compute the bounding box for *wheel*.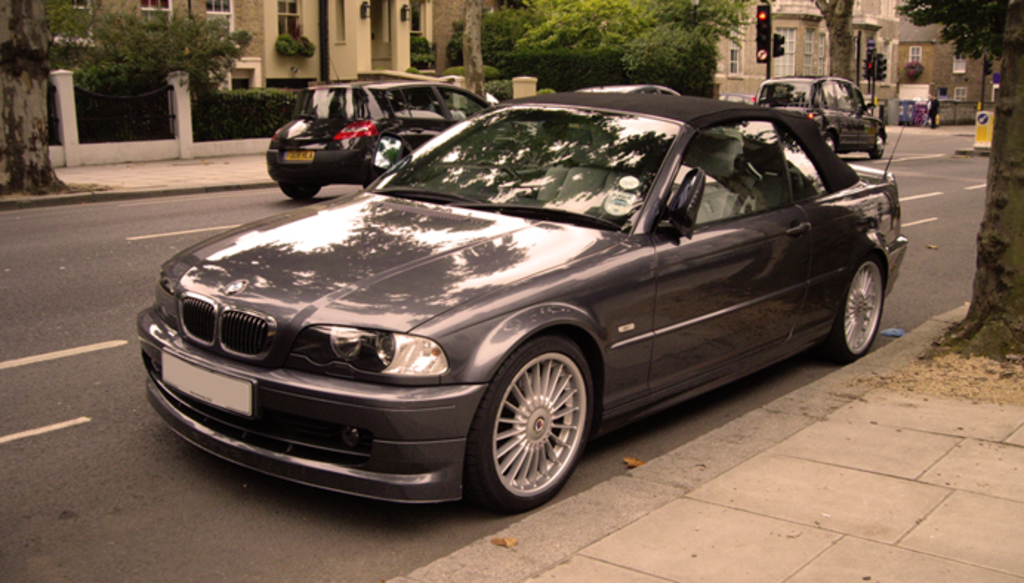
box=[836, 249, 888, 358].
